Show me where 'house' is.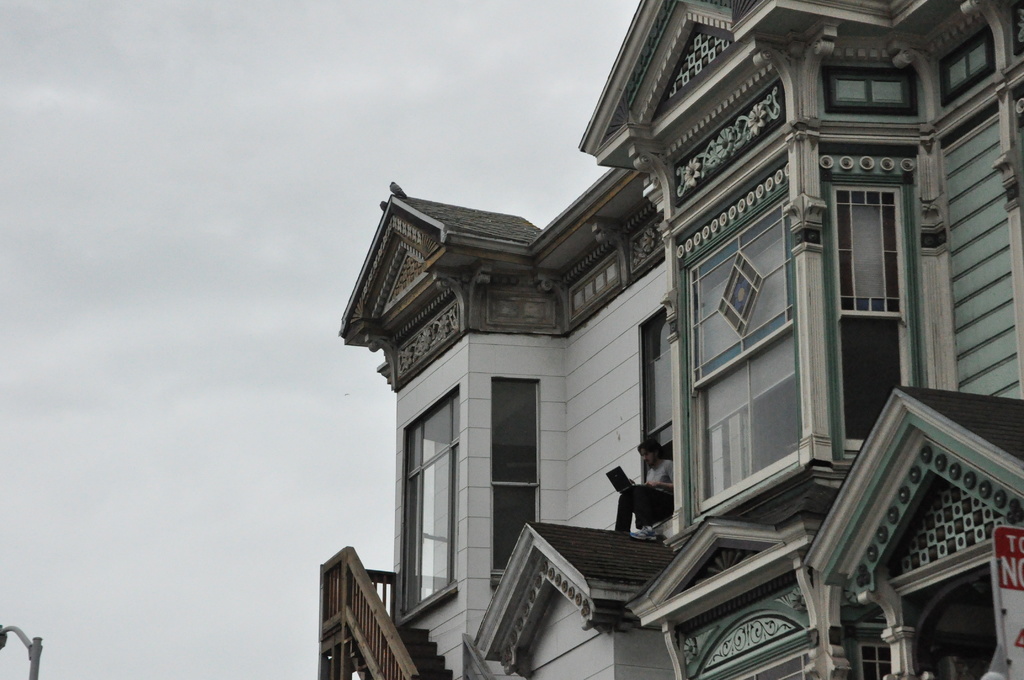
'house' is at 295/0/1003/679.
